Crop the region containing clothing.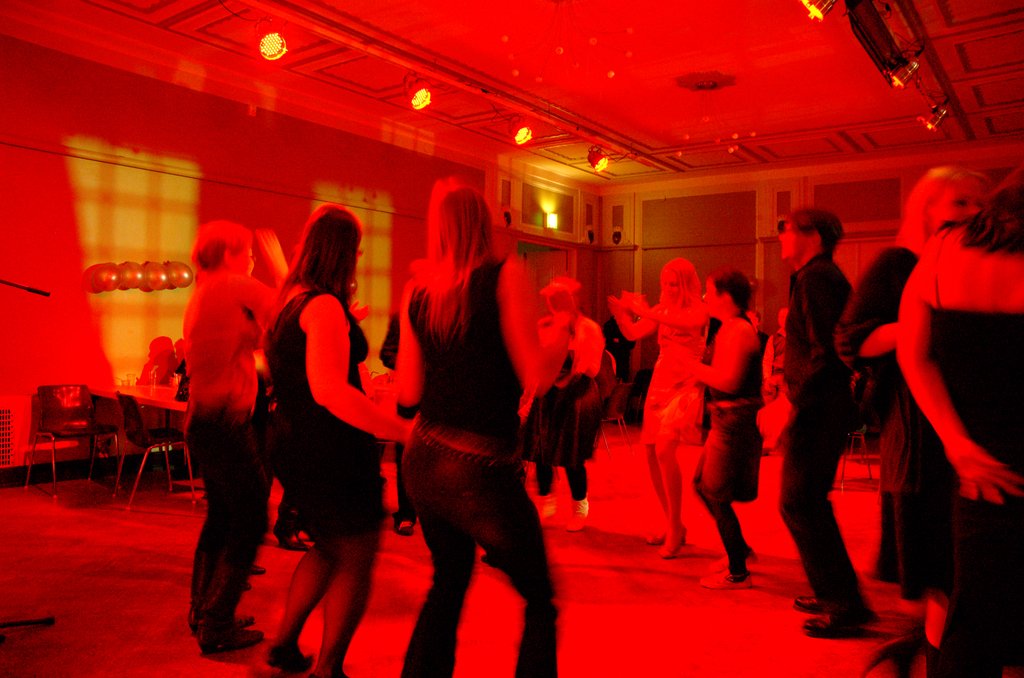
Crop region: detection(182, 270, 275, 622).
